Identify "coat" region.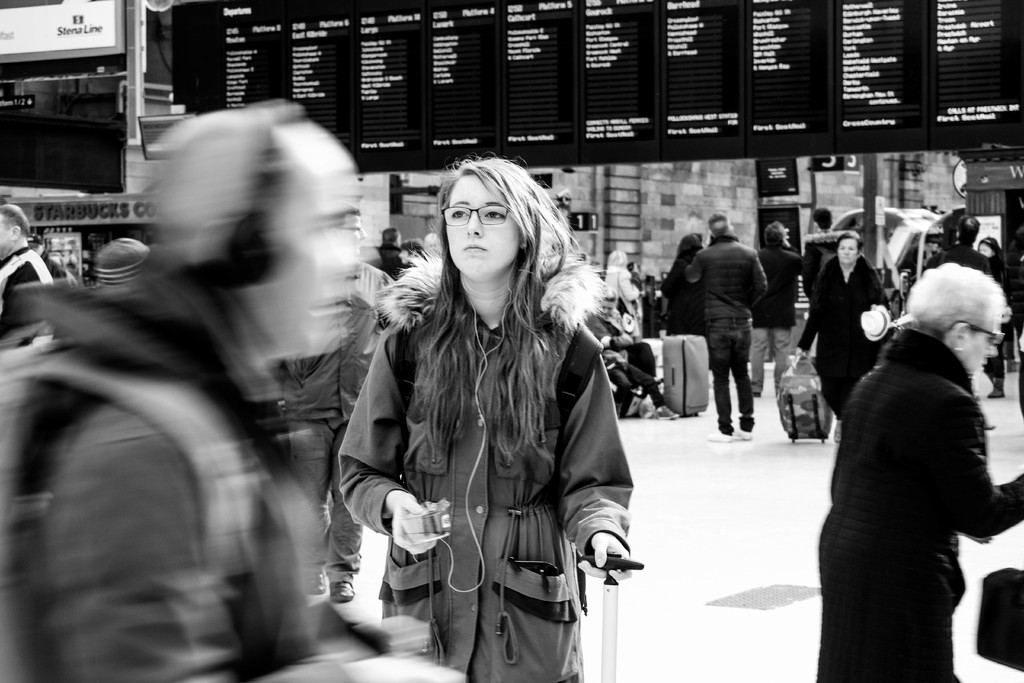
Region: locate(813, 339, 1023, 680).
